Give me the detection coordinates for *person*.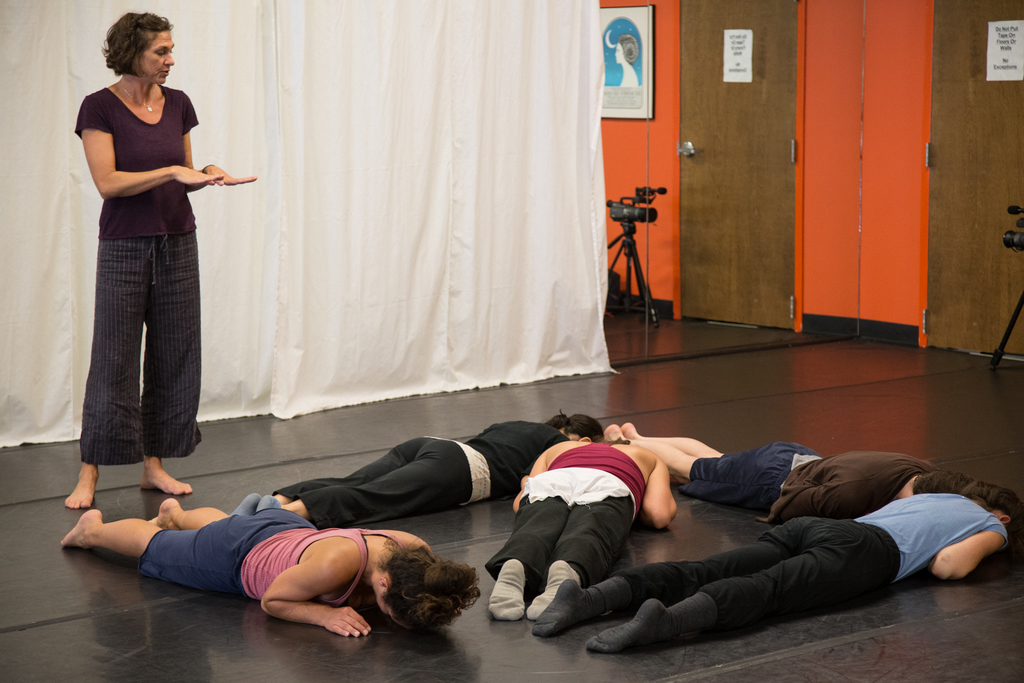
[x1=276, y1=407, x2=616, y2=523].
